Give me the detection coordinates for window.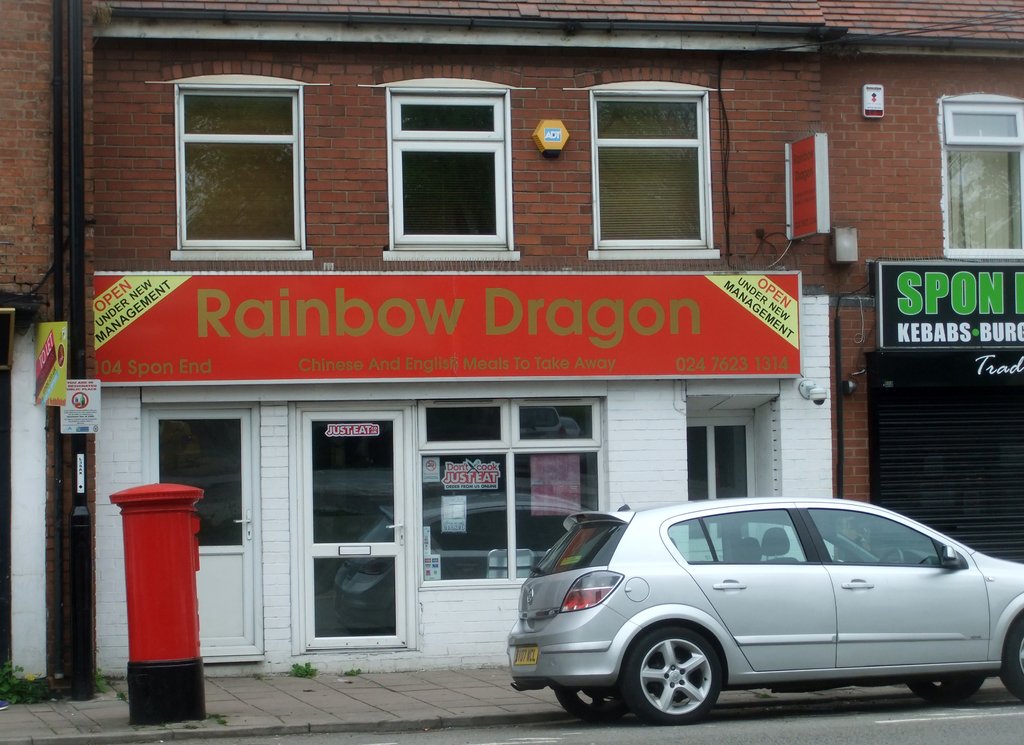
l=385, t=83, r=515, b=248.
